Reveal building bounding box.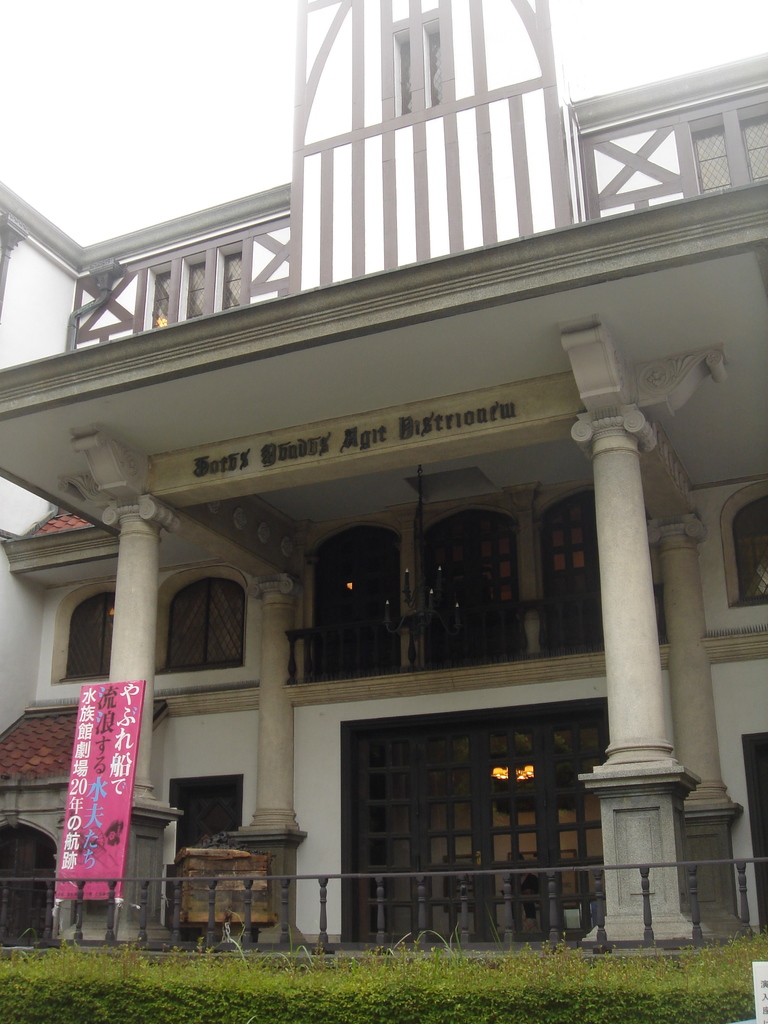
Revealed: [left=0, top=0, right=767, bottom=951].
